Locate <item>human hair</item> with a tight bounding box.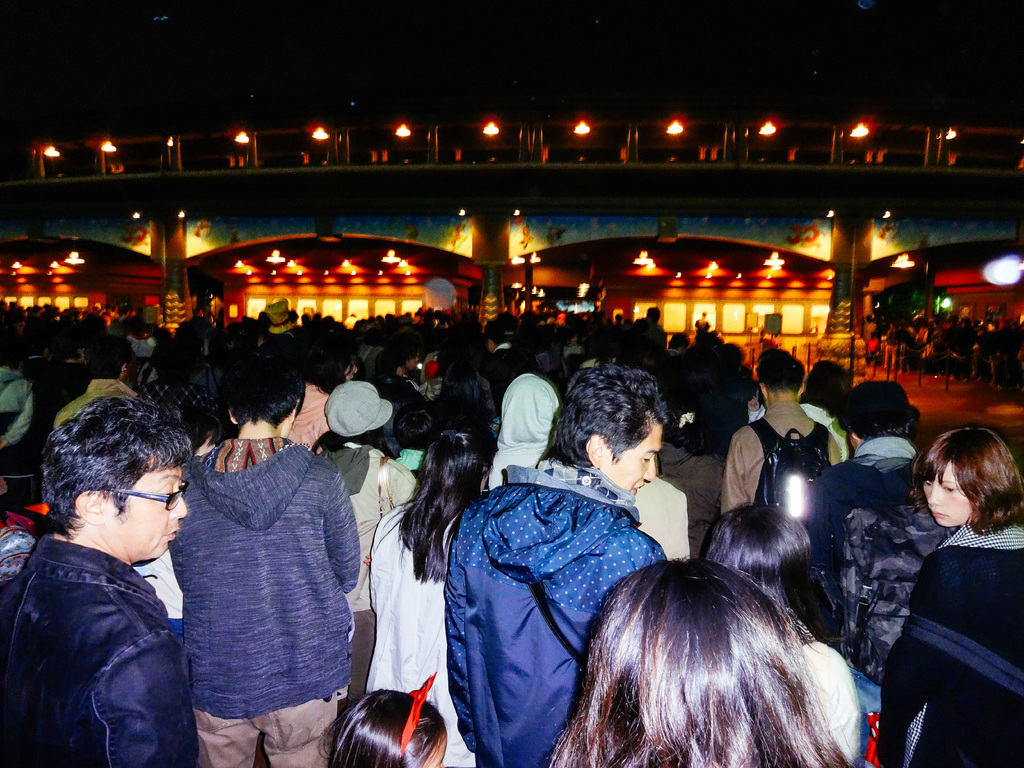
x1=371, y1=429, x2=497, y2=577.
